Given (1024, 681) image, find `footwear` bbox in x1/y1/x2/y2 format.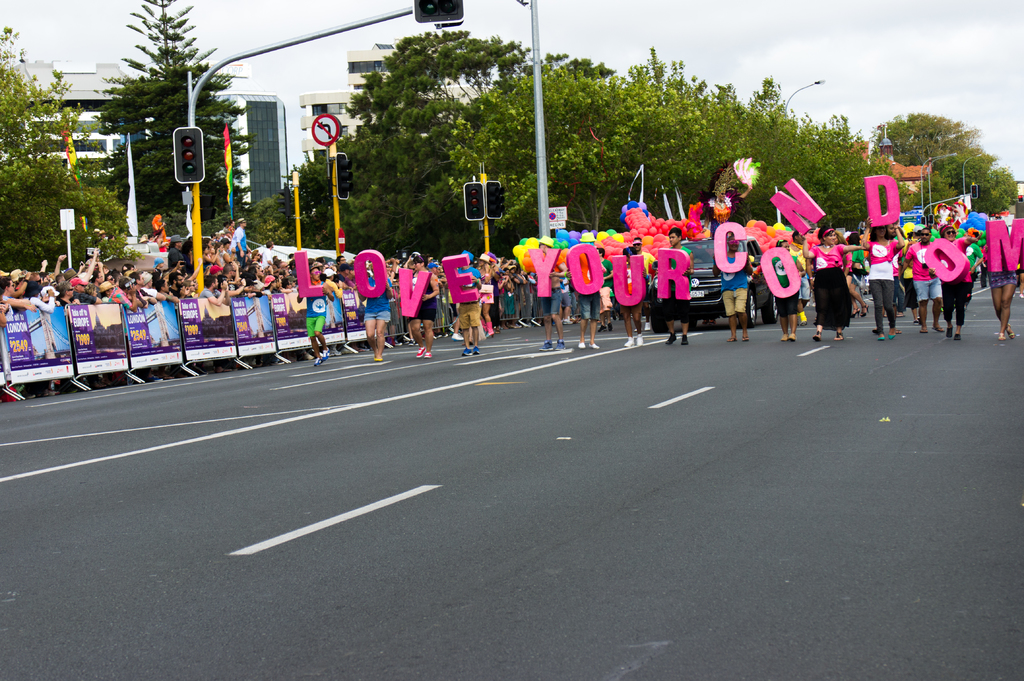
644/321/651/334.
